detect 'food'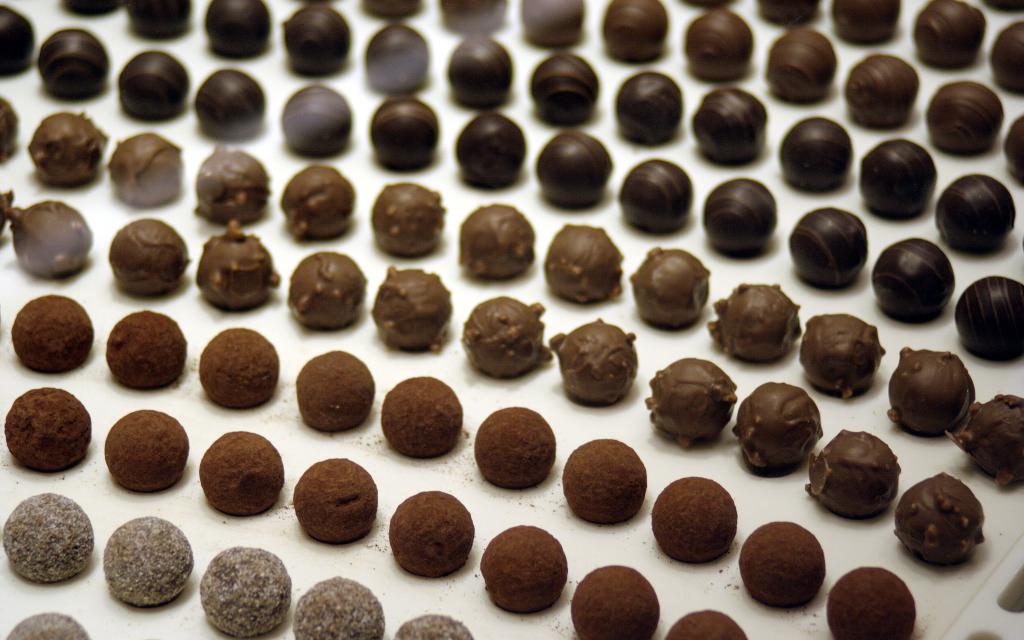
select_region(0, 187, 15, 234)
